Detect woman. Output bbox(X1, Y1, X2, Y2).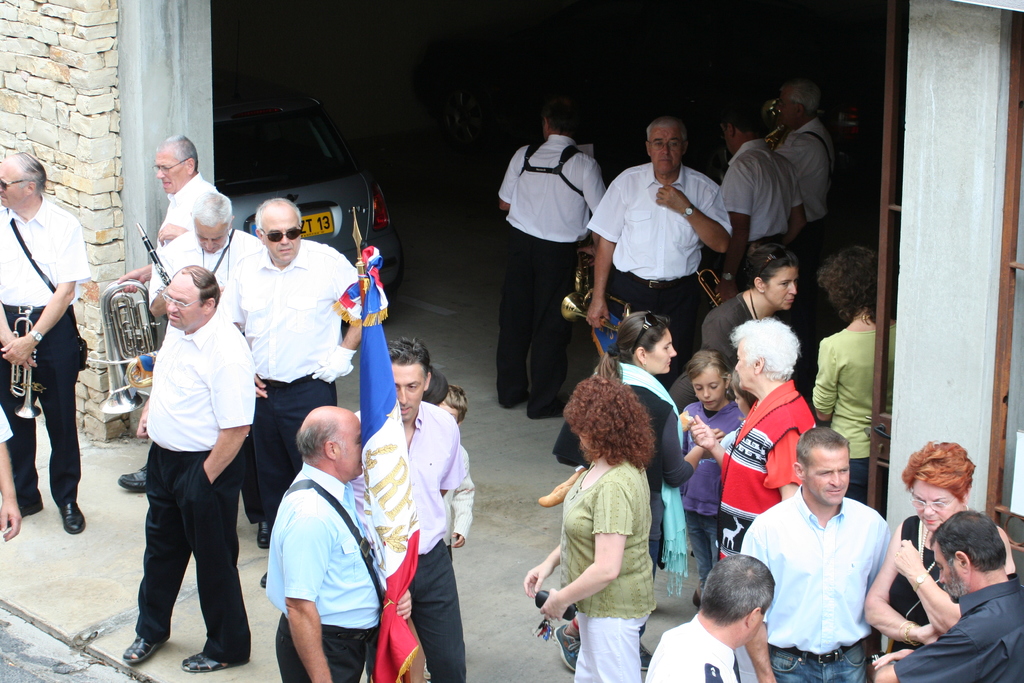
bbox(868, 440, 1021, 652).
